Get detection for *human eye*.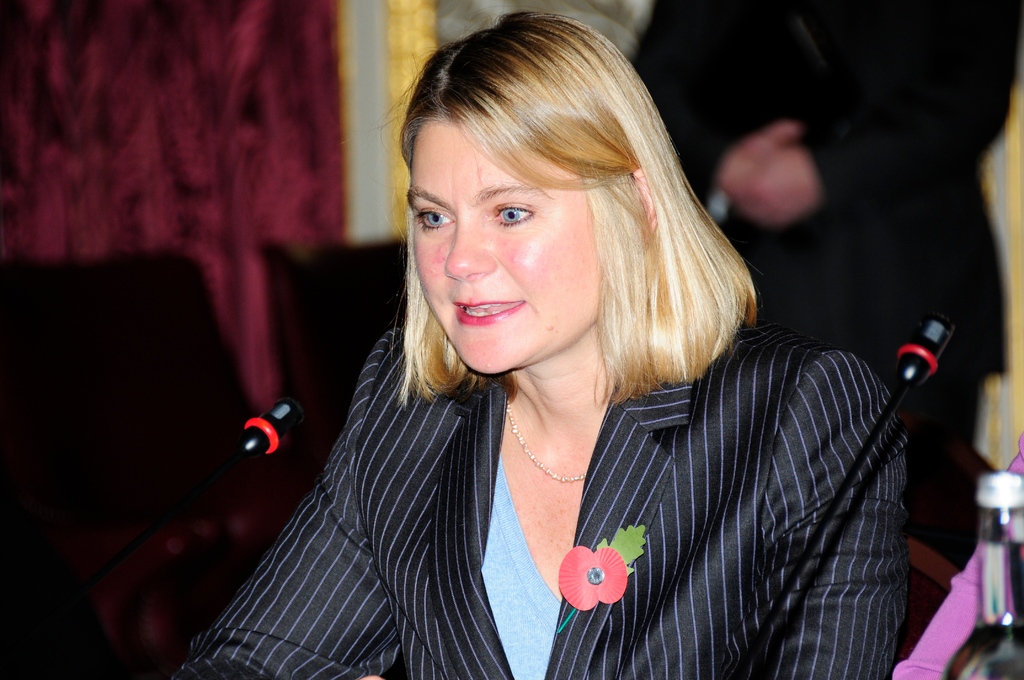
Detection: (x1=487, y1=193, x2=537, y2=230).
